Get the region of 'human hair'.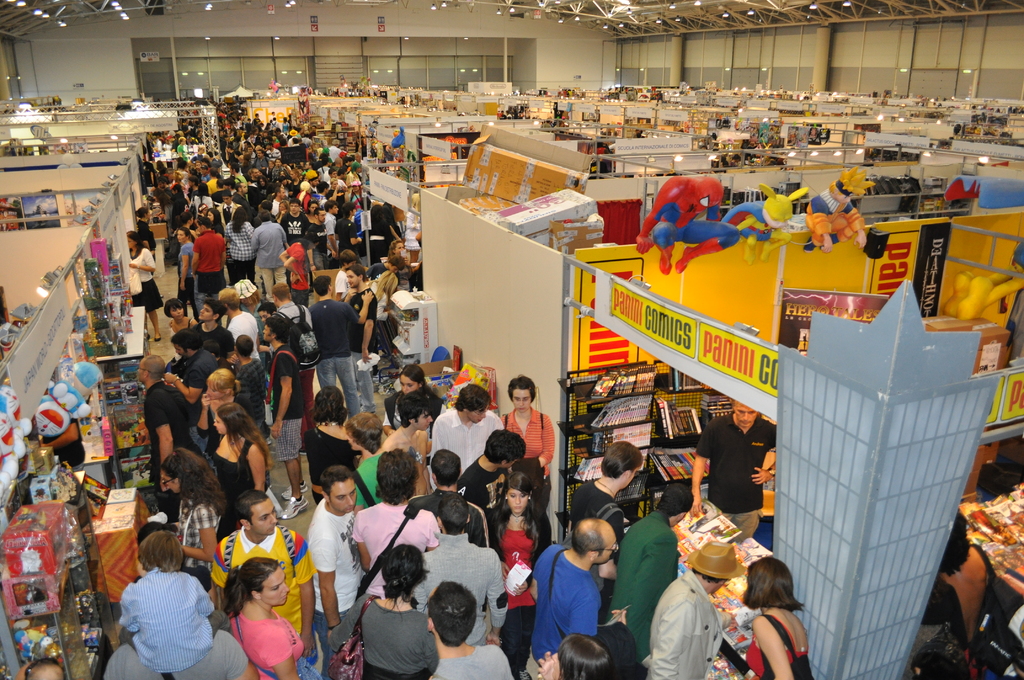
(x1=311, y1=274, x2=331, y2=296).
